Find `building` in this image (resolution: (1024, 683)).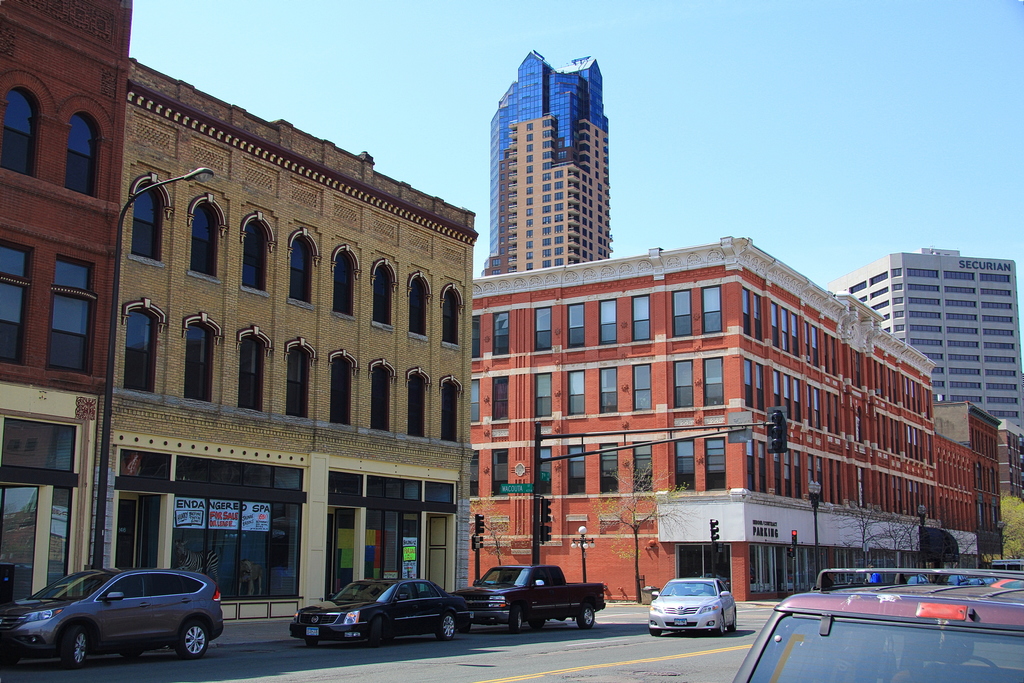
468/232/998/607.
